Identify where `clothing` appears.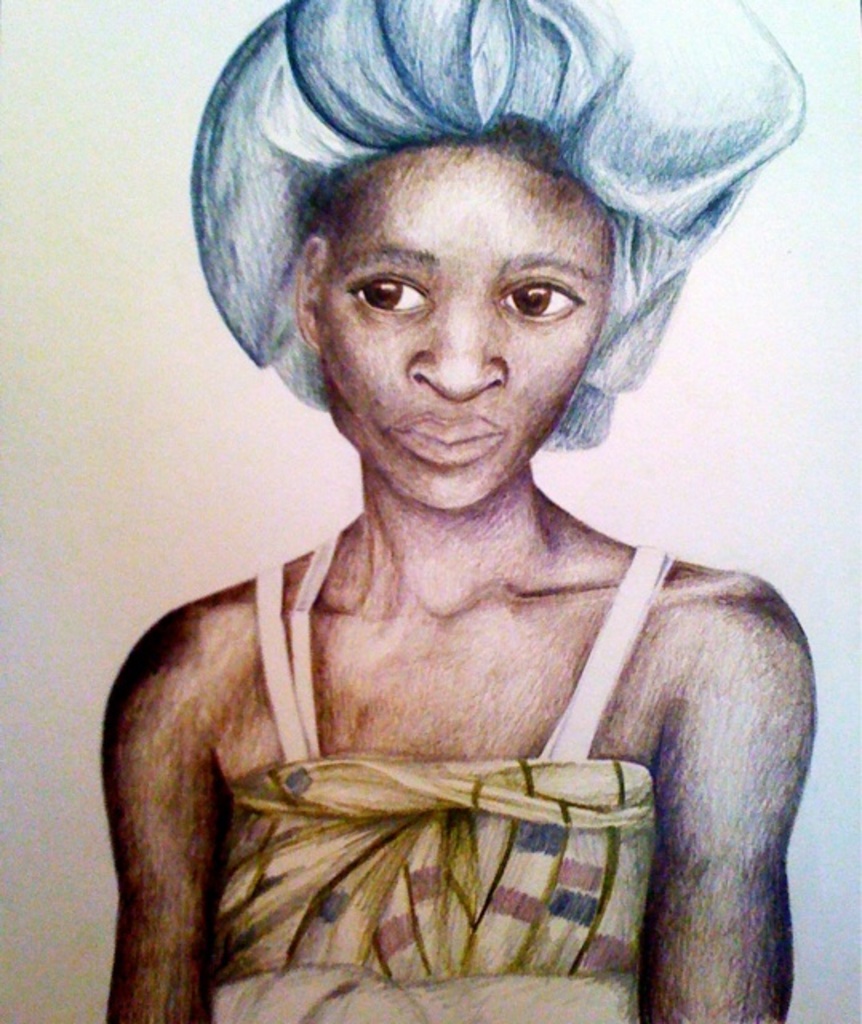
Appears at select_region(222, 530, 688, 1022).
